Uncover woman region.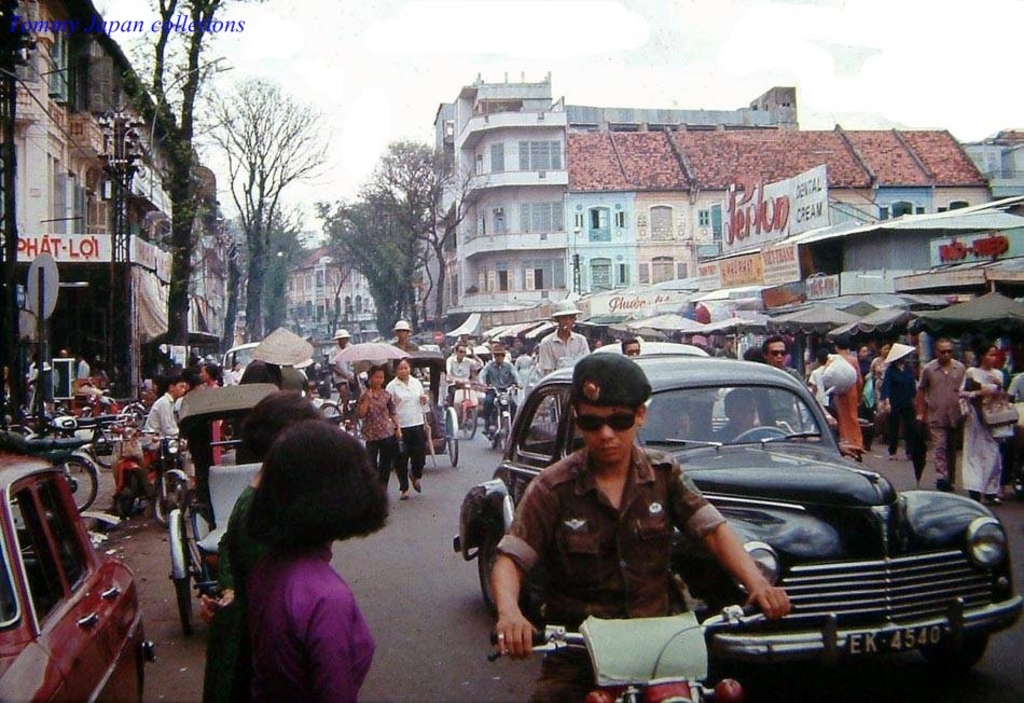
Uncovered: select_region(384, 356, 429, 501).
